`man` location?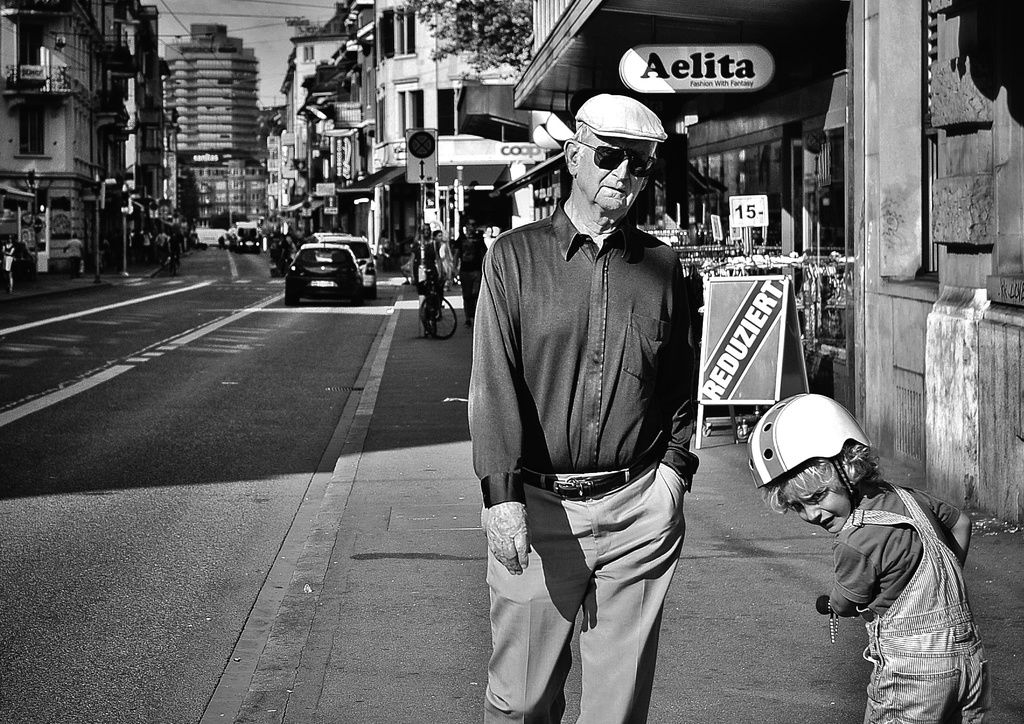
region(451, 68, 698, 723)
